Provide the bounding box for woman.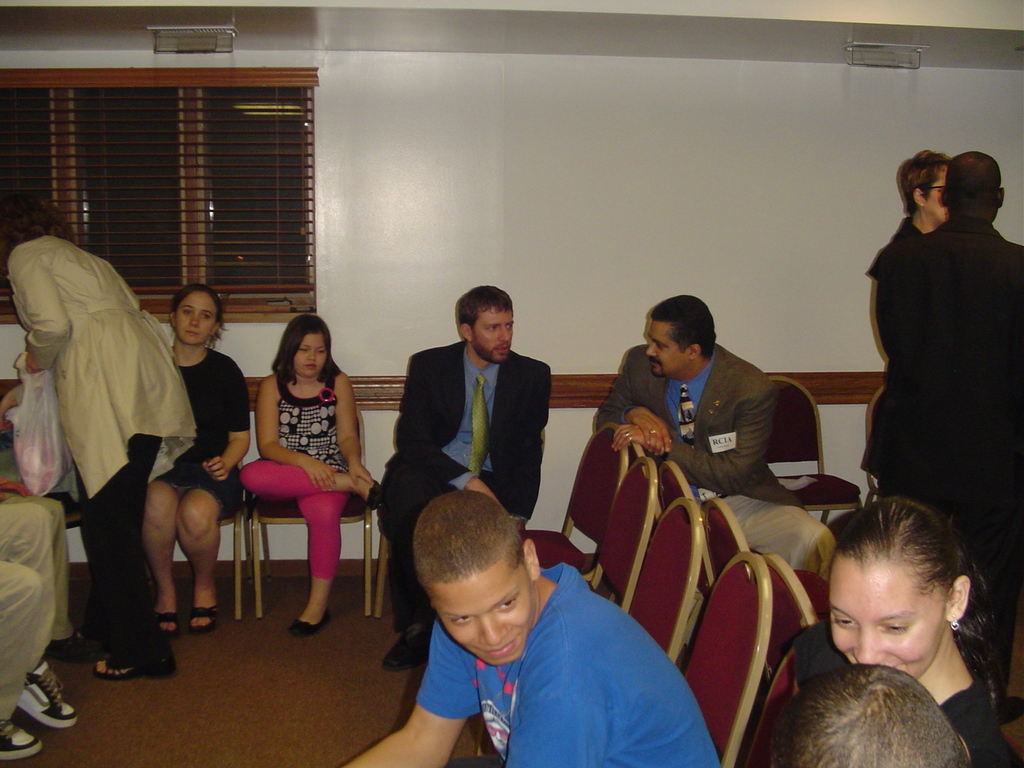
locate(0, 188, 192, 679).
